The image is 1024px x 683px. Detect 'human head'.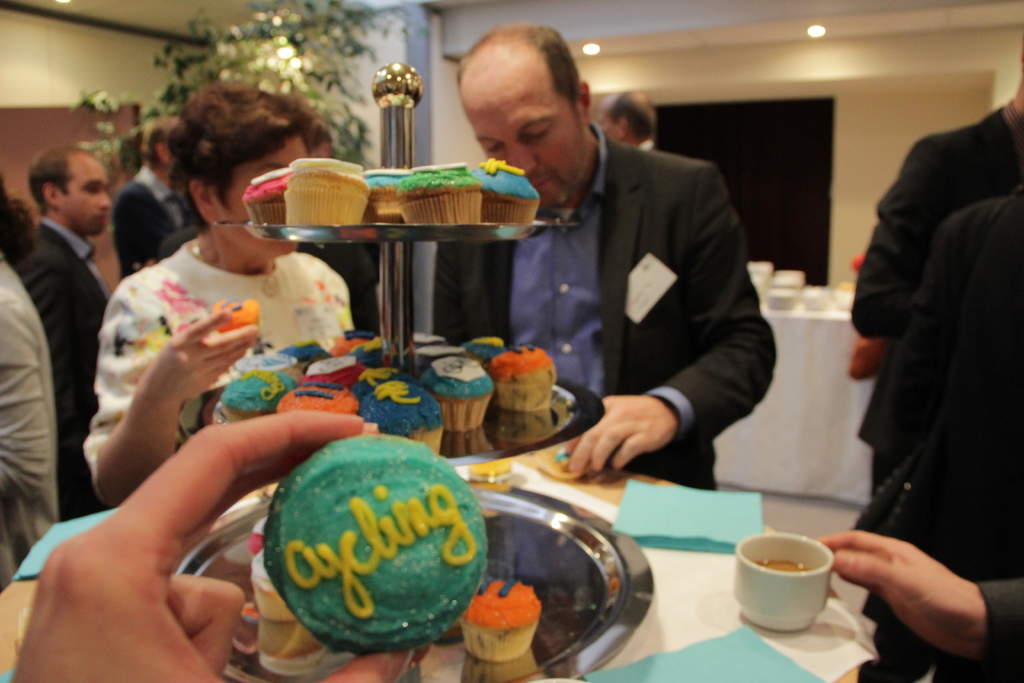
Detection: <box>172,78,332,259</box>.
